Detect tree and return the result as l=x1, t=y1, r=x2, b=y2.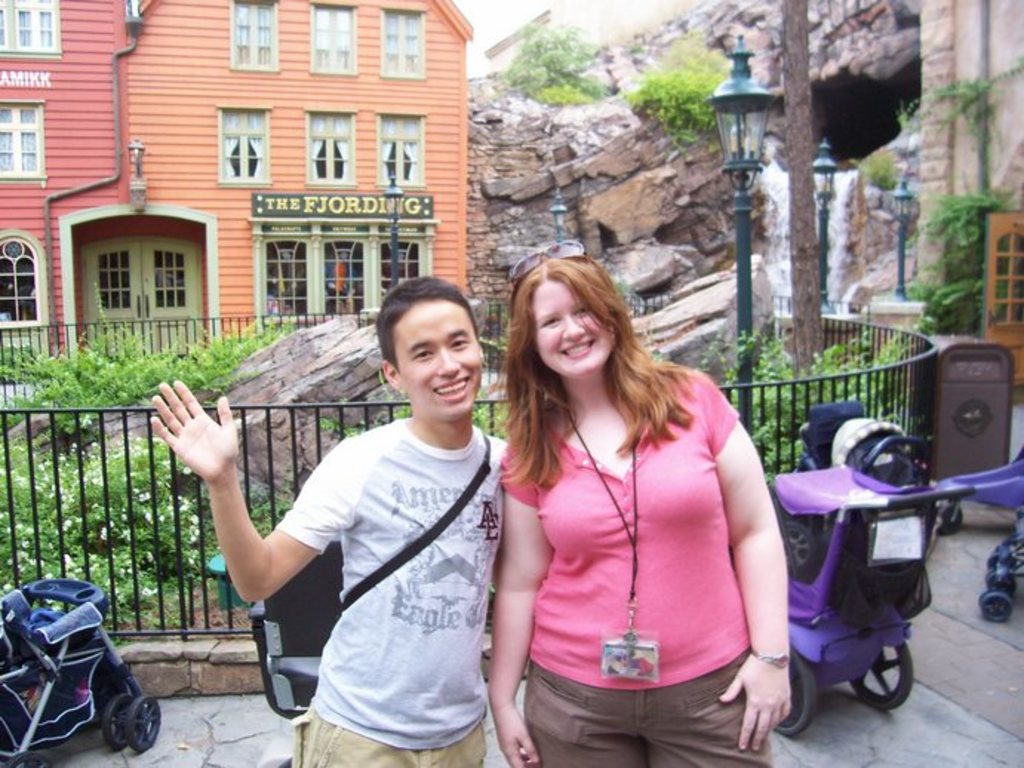
l=753, t=0, r=825, b=394.
